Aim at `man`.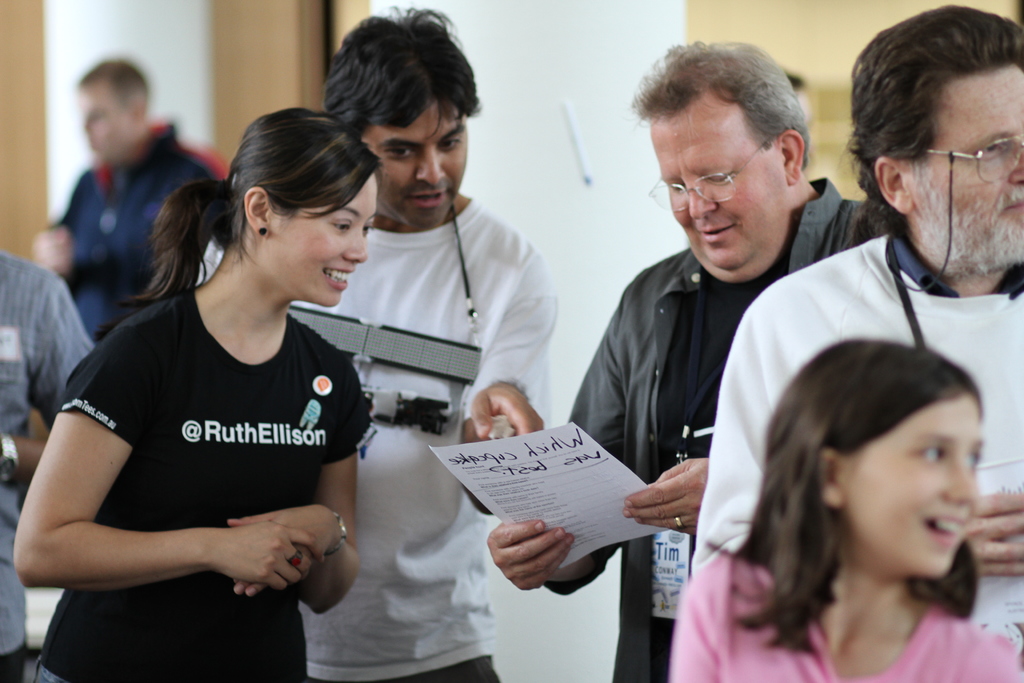
Aimed at bbox(36, 53, 234, 341).
